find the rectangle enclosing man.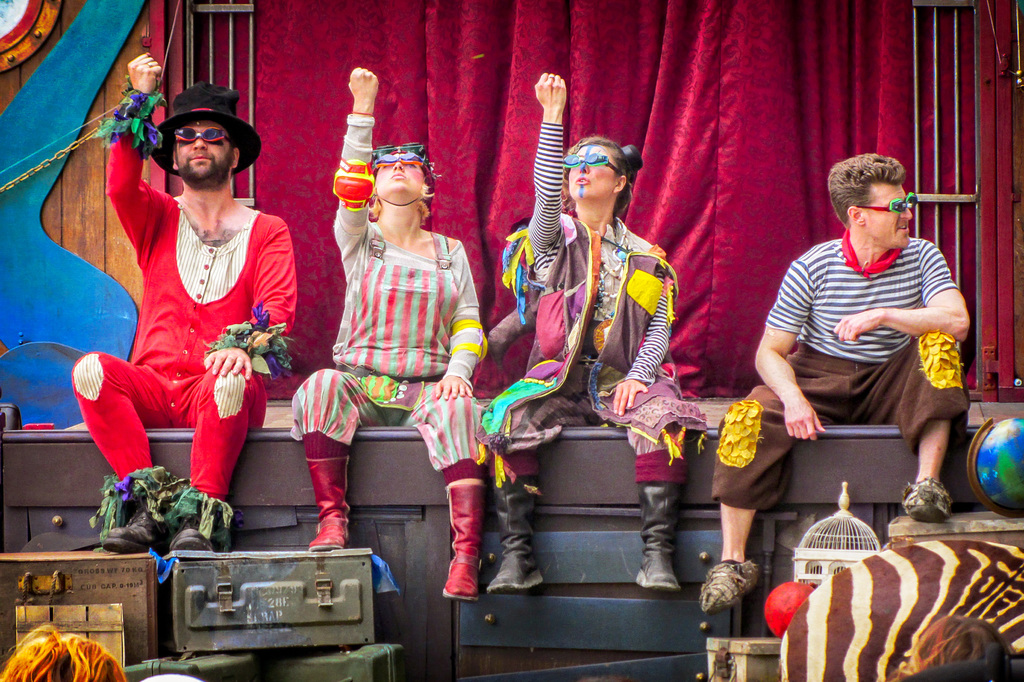
bbox=[701, 151, 971, 608].
